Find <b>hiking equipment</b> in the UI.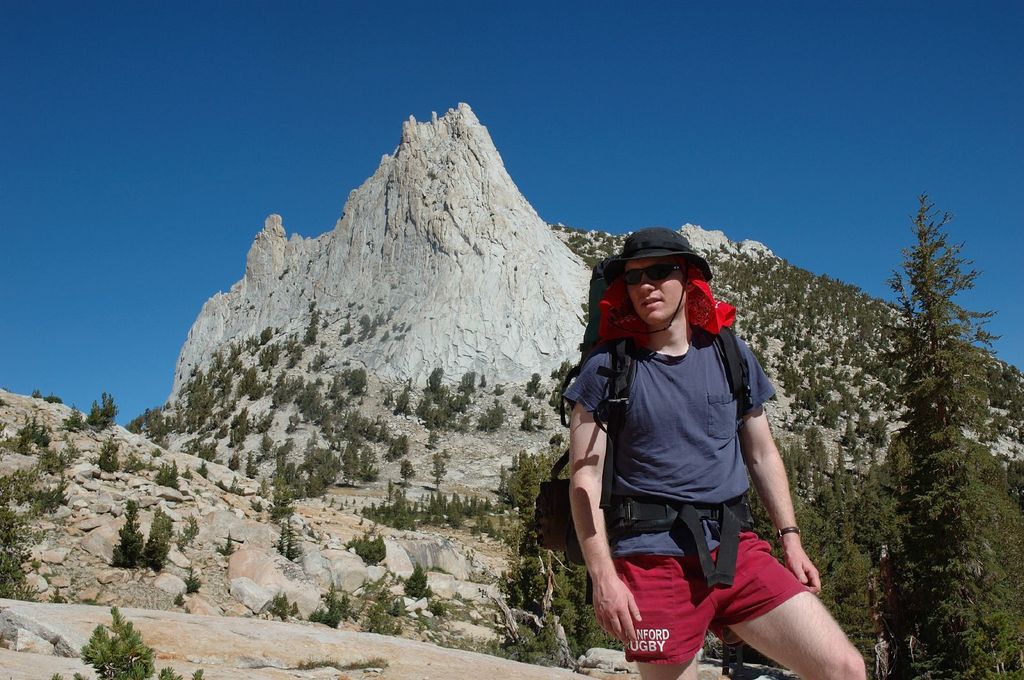
UI element at [531,252,755,606].
